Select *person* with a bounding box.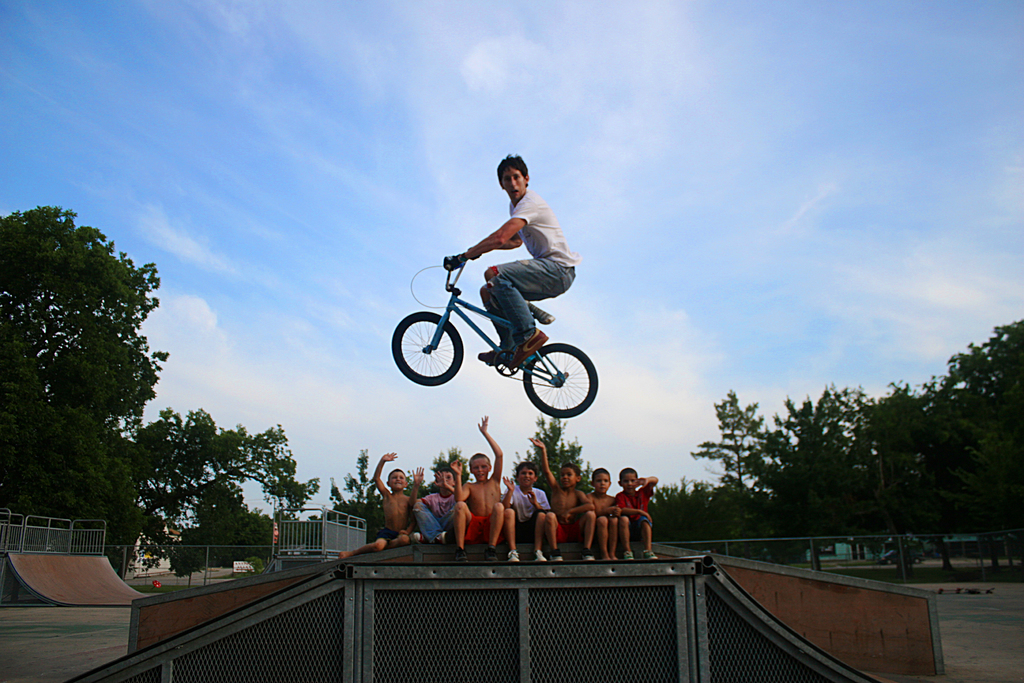
x1=543, y1=435, x2=593, y2=562.
